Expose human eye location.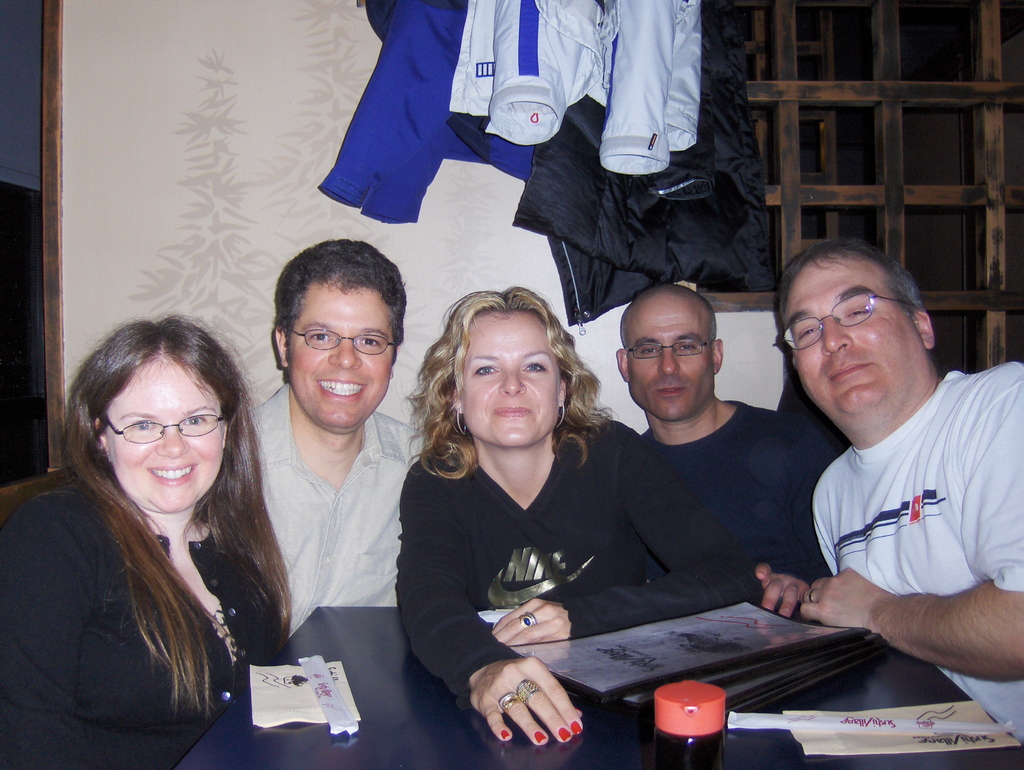
Exposed at crop(361, 335, 385, 349).
